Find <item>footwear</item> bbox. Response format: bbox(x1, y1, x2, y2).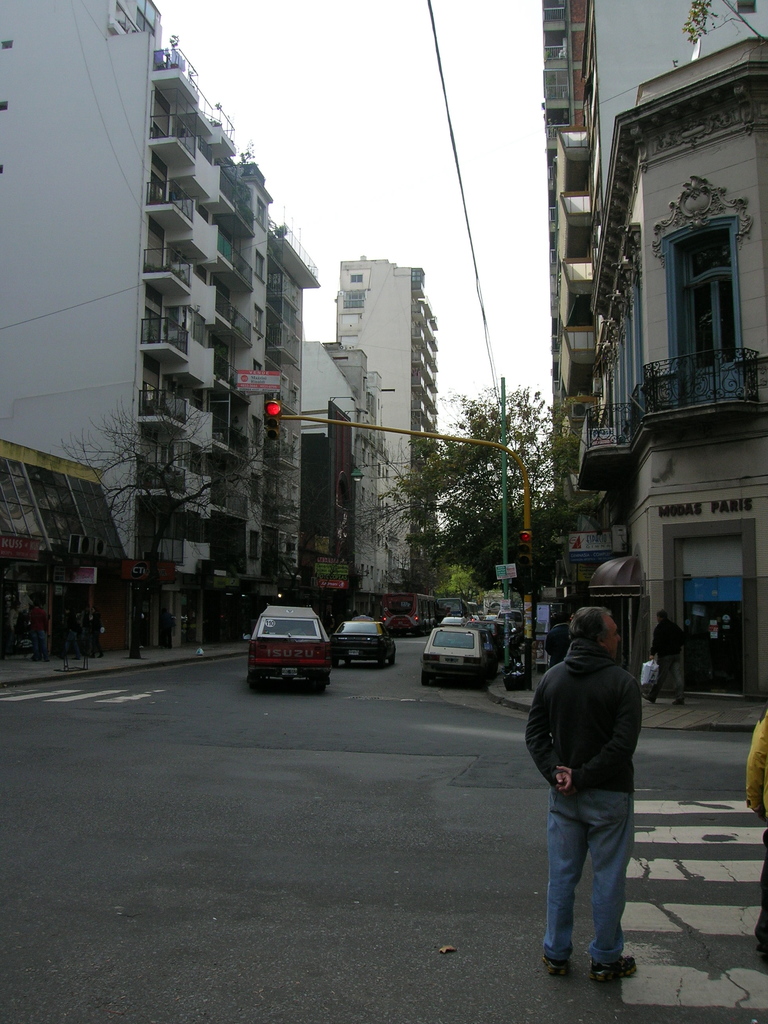
bbox(541, 955, 571, 975).
